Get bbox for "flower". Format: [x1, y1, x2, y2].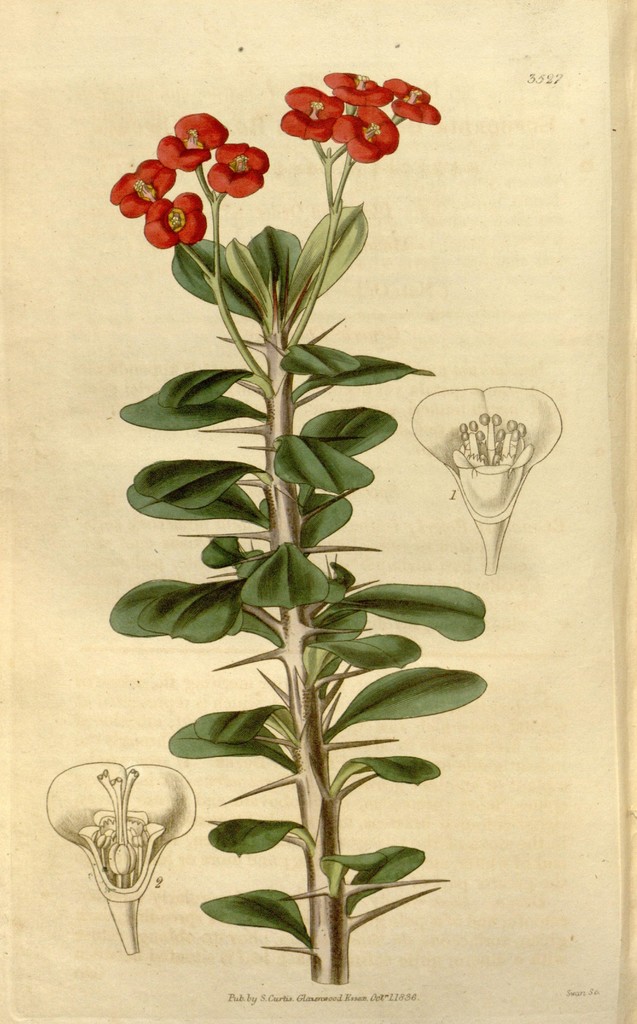
[323, 63, 391, 113].
